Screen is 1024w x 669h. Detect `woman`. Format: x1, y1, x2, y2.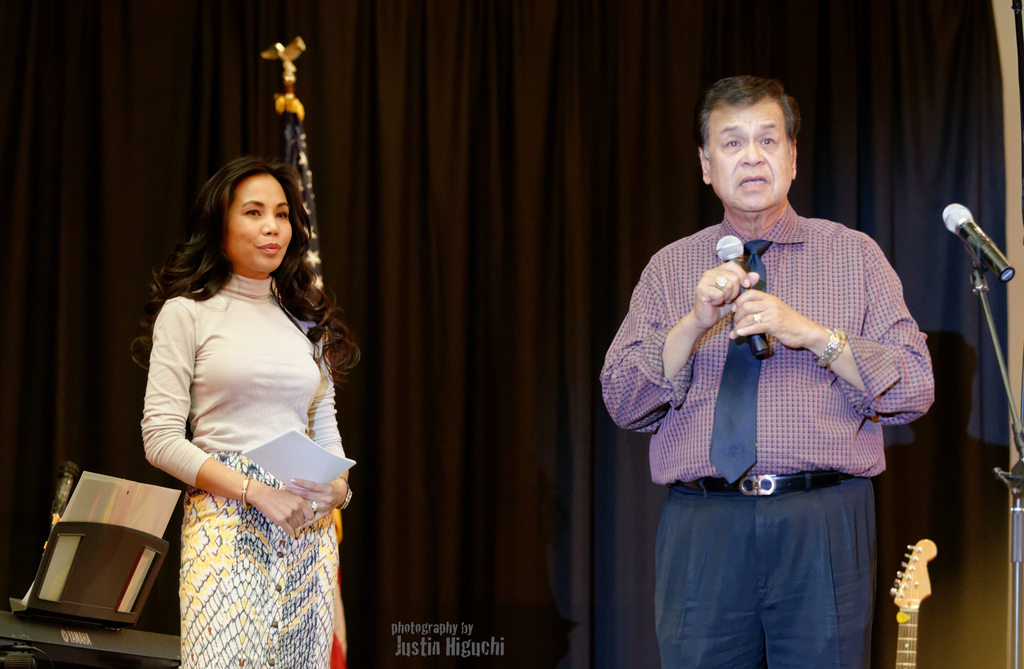
124, 131, 366, 660.
